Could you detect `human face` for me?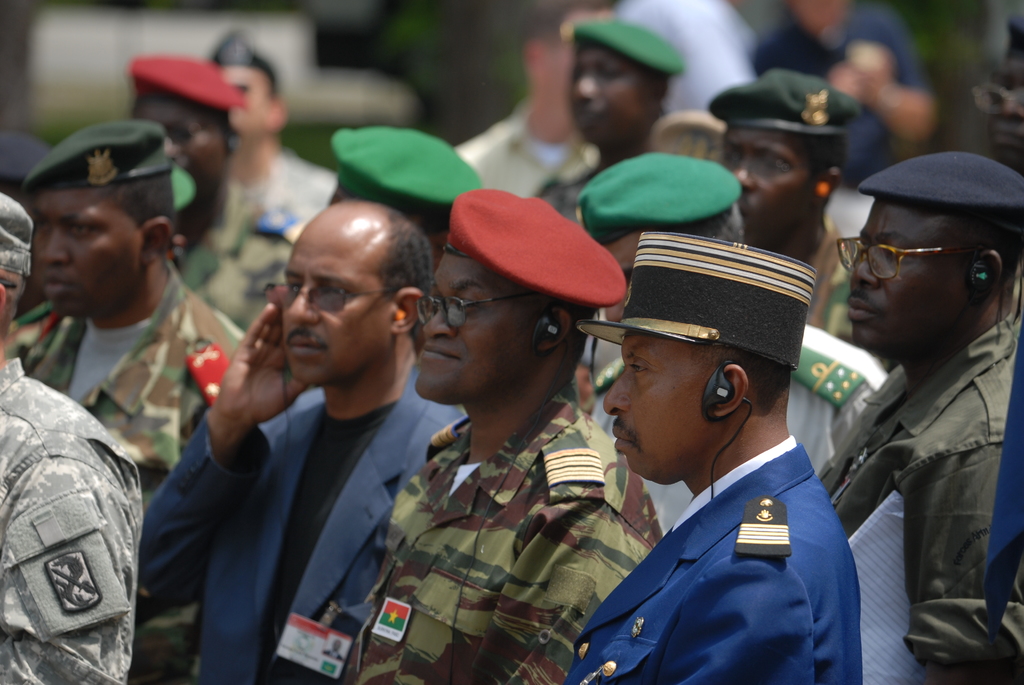
Detection result: rect(605, 238, 636, 320).
